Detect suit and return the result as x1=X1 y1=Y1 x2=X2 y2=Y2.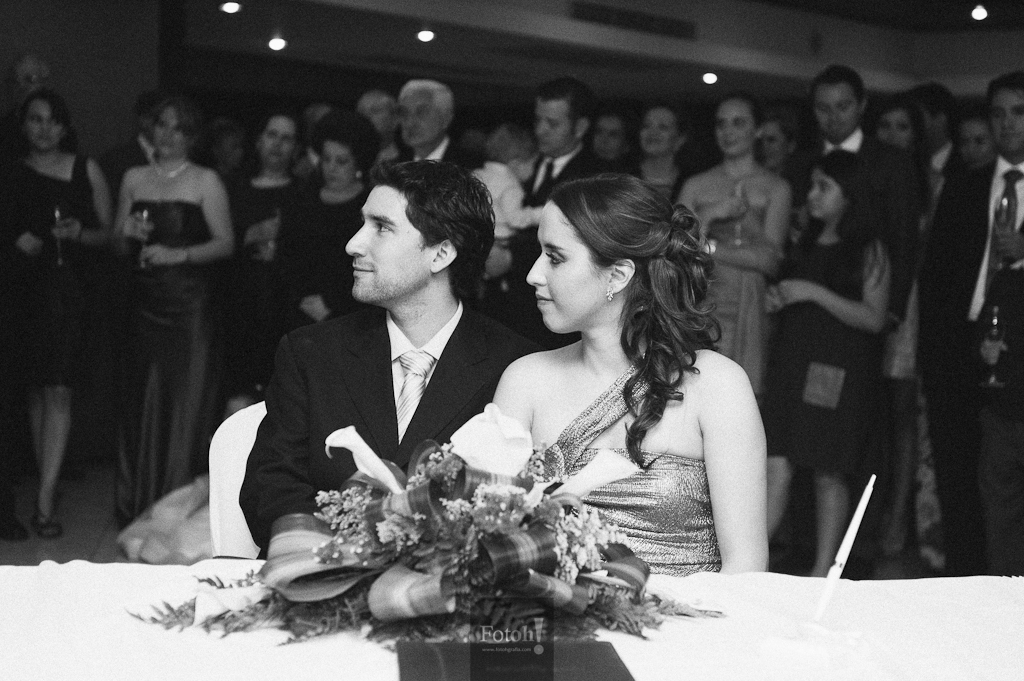
x1=922 y1=146 x2=971 y2=180.
